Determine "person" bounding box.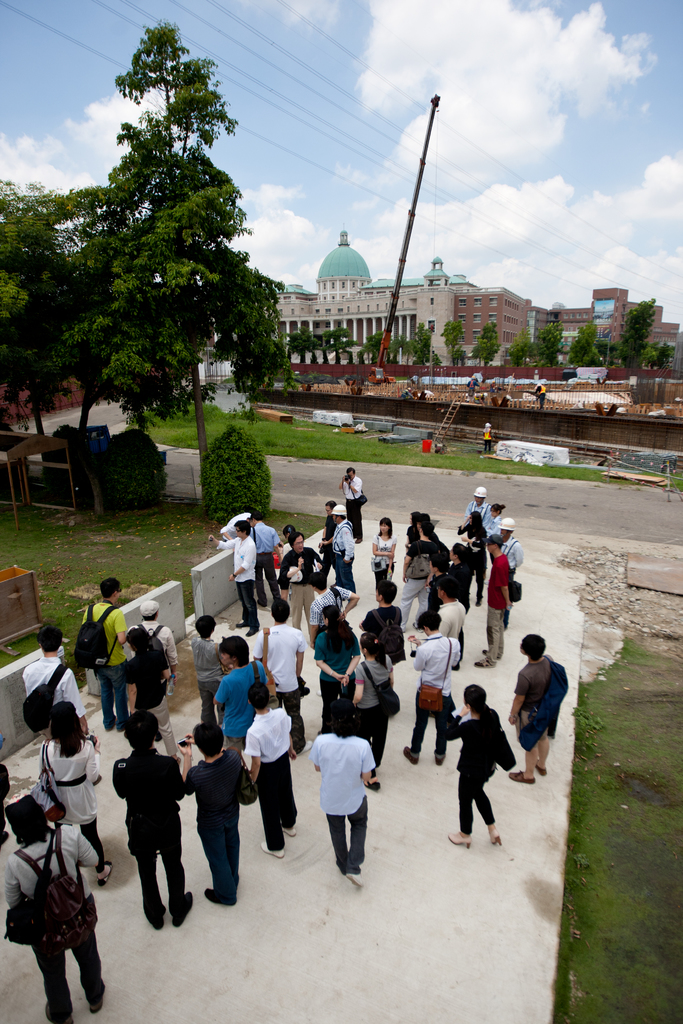
Determined: [left=430, top=566, right=469, bottom=660].
